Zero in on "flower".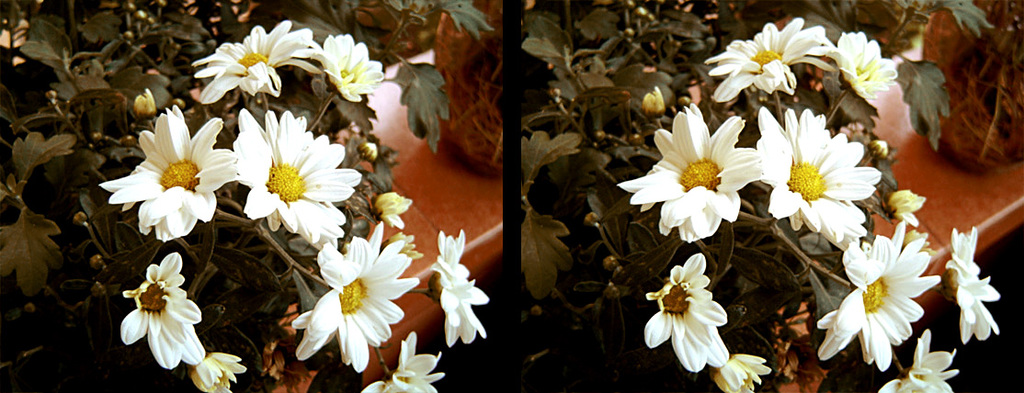
Zeroed in: (x1=878, y1=333, x2=965, y2=392).
